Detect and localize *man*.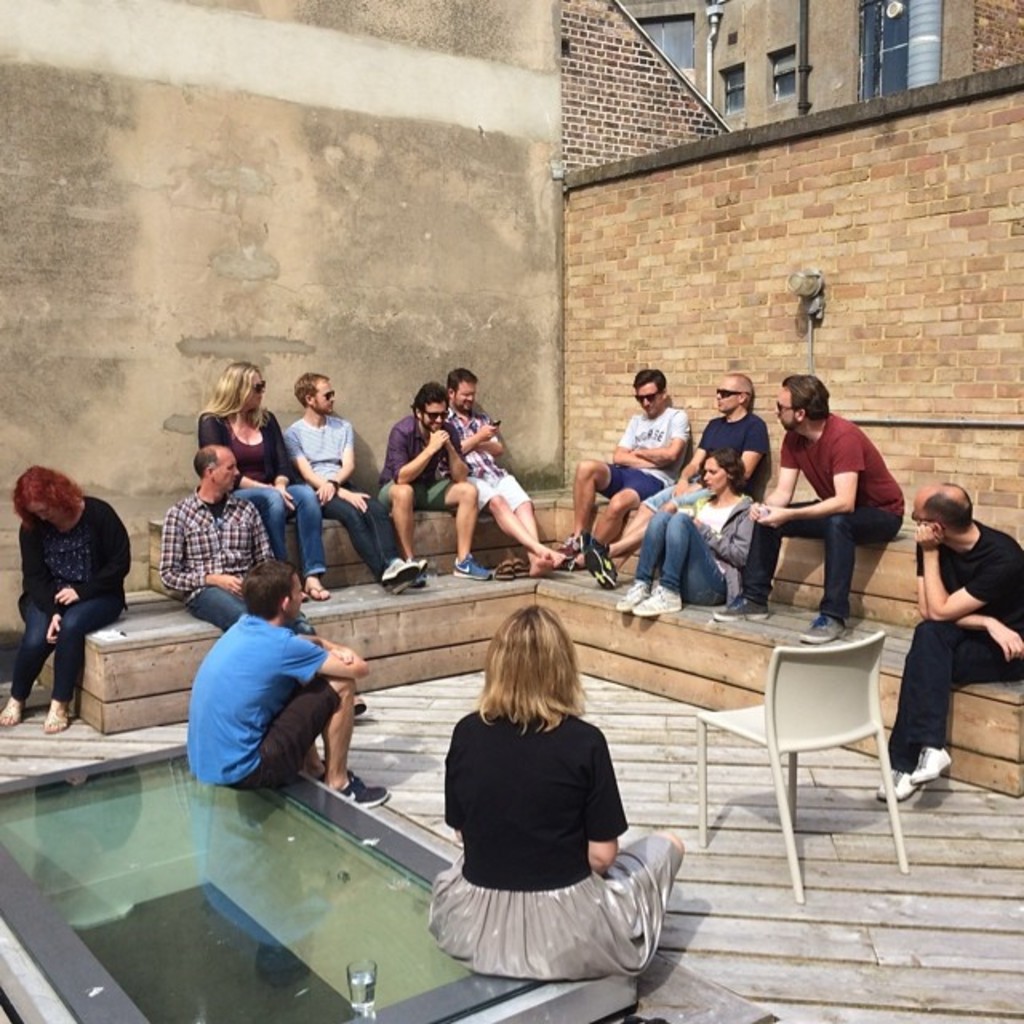
Localized at 563:349:704:570.
